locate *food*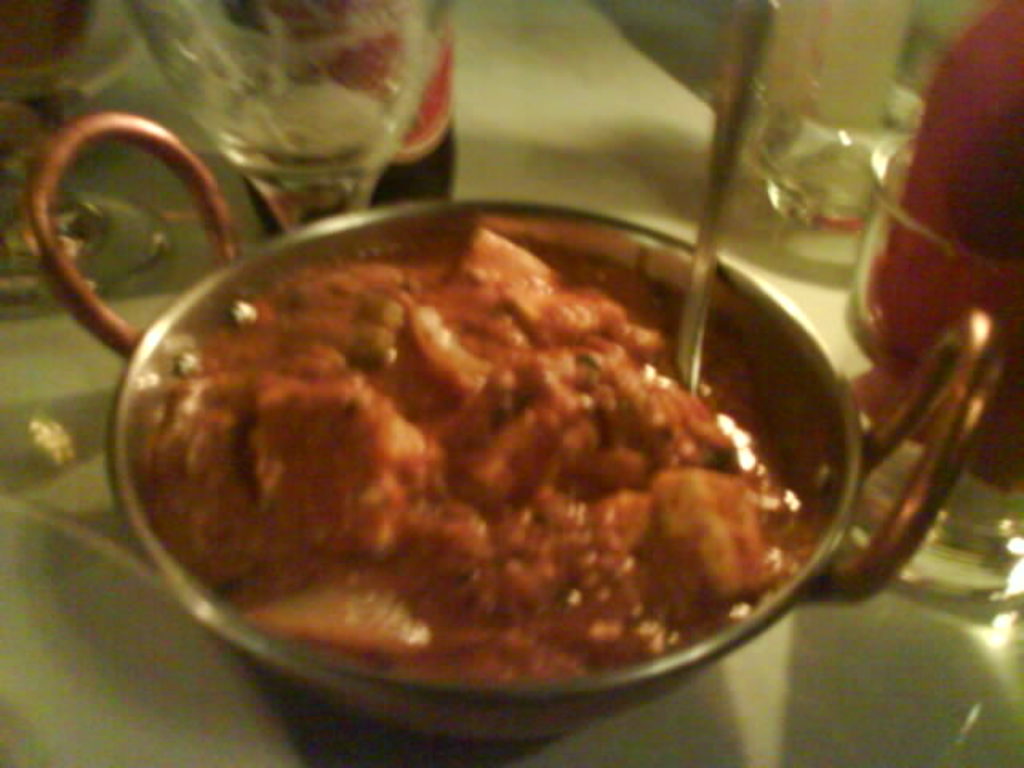
<bbox>91, 229, 806, 674</bbox>
